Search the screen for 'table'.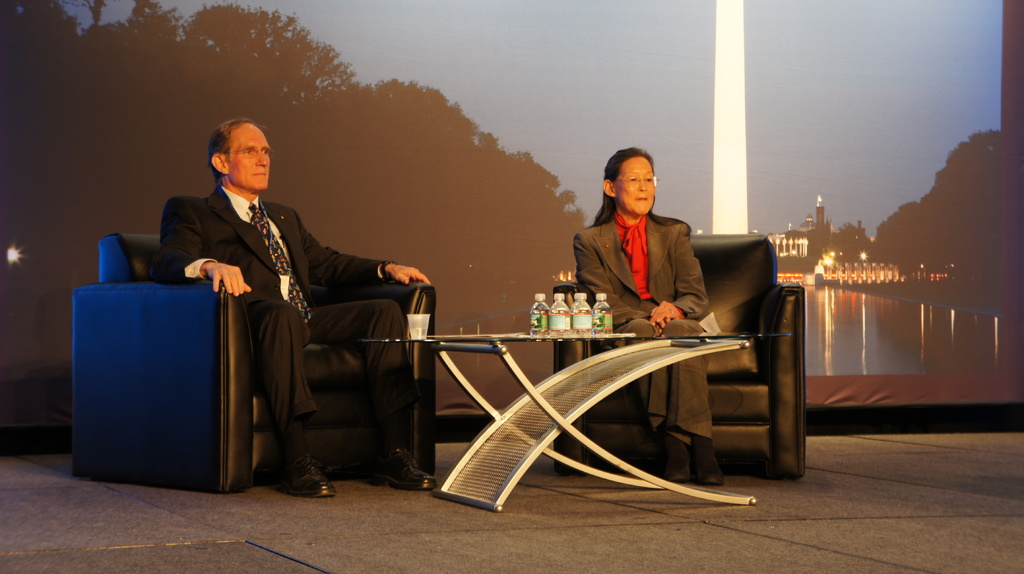
Found at bbox=[408, 283, 831, 493].
